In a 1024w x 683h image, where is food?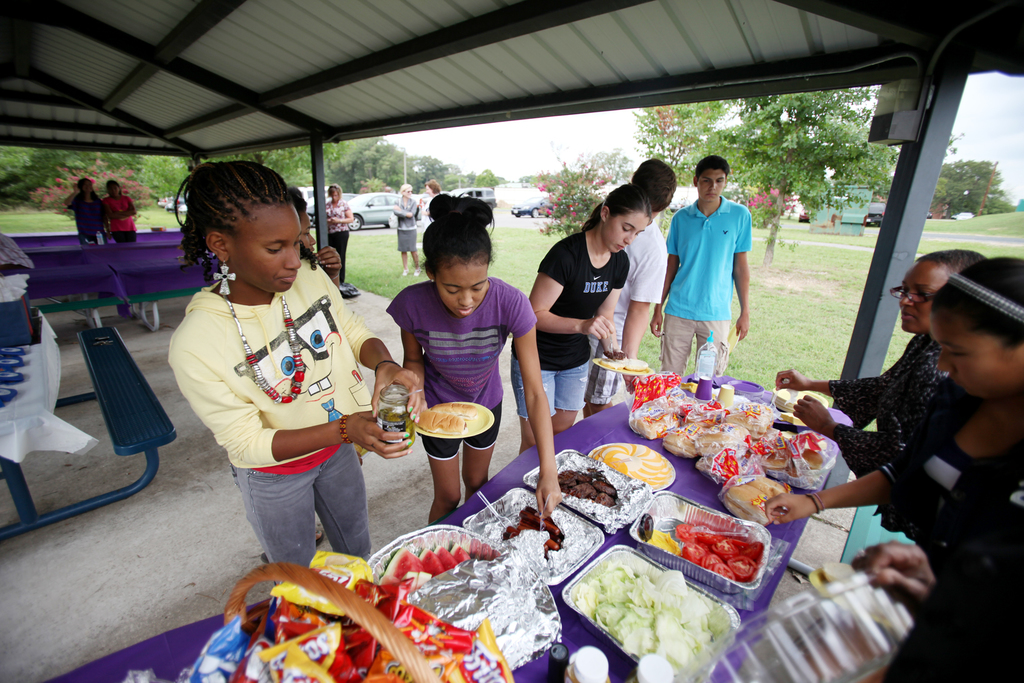
x1=383, y1=550, x2=474, y2=587.
